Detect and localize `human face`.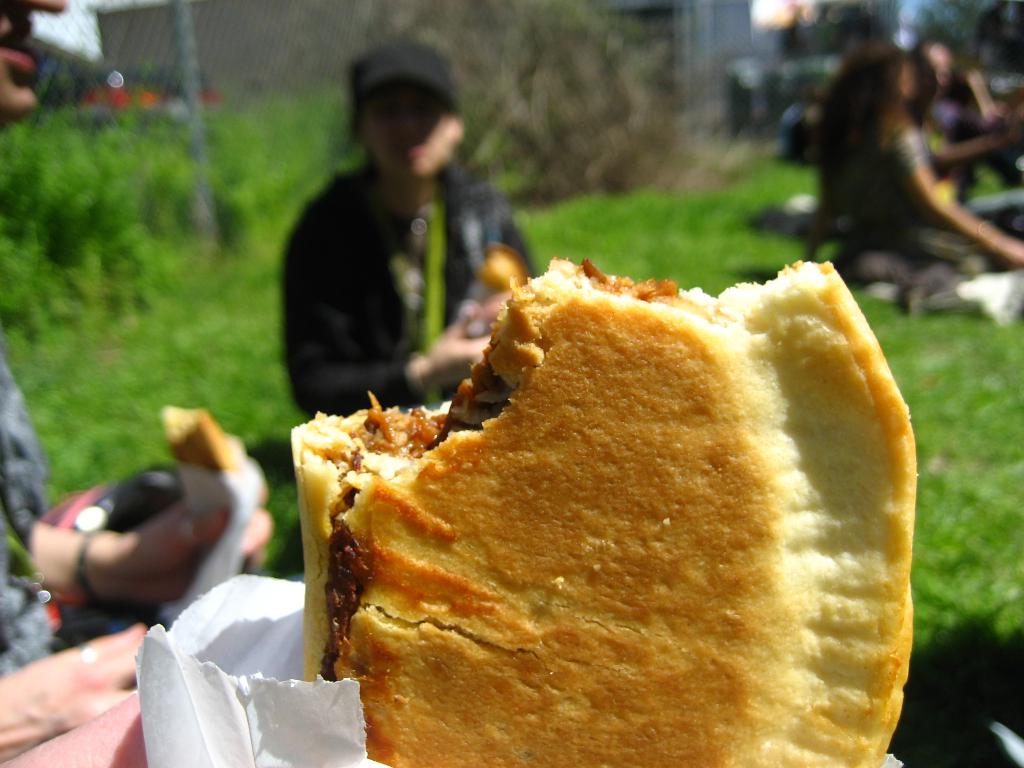
Localized at pyautogui.locateOnScreen(0, 0, 66, 127).
